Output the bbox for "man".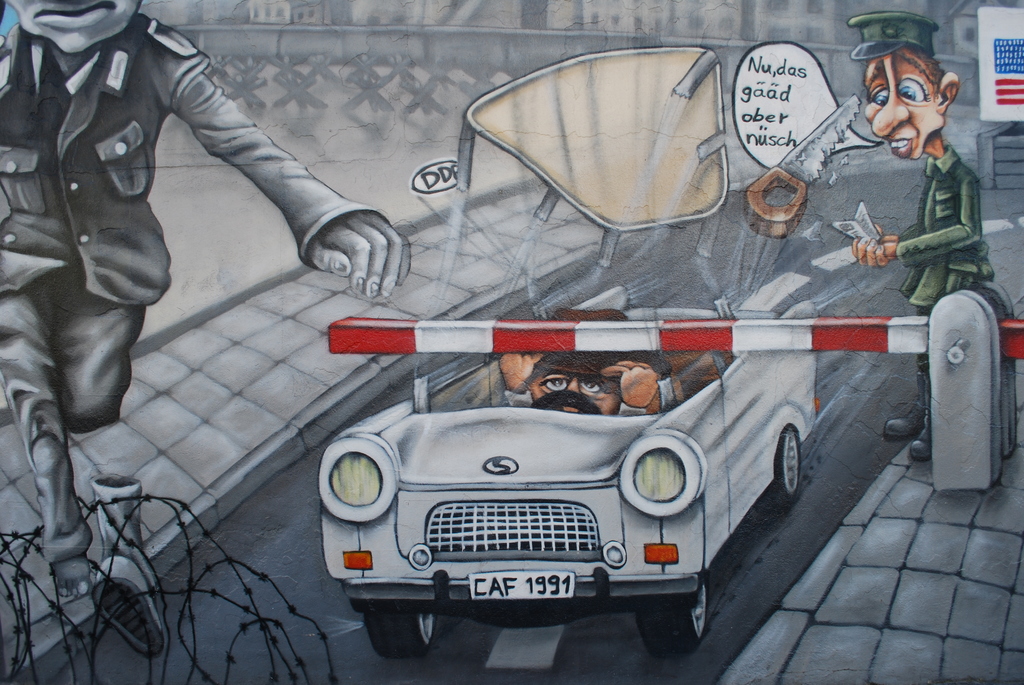
(847, 20, 998, 461).
